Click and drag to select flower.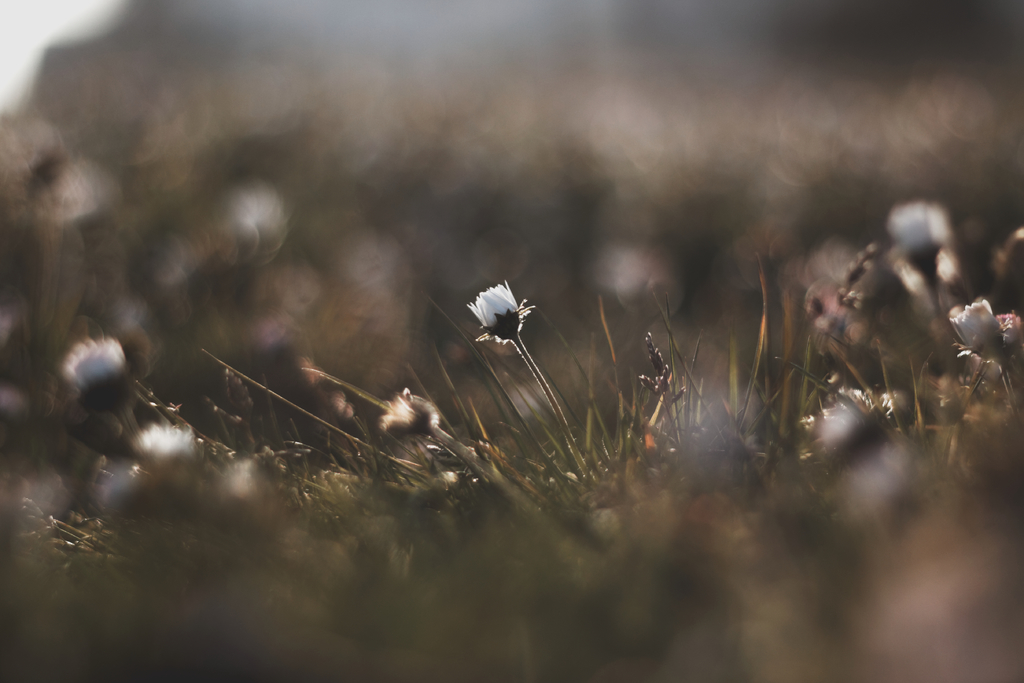
Selection: <bbox>463, 264, 538, 334</bbox>.
